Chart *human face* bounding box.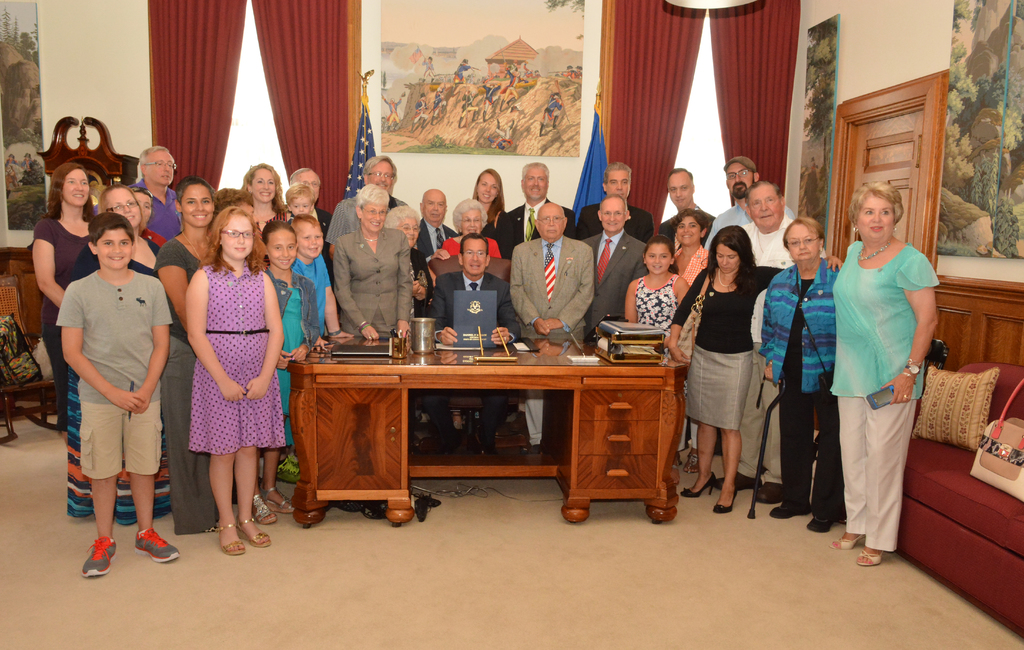
Charted: (289,198,313,216).
